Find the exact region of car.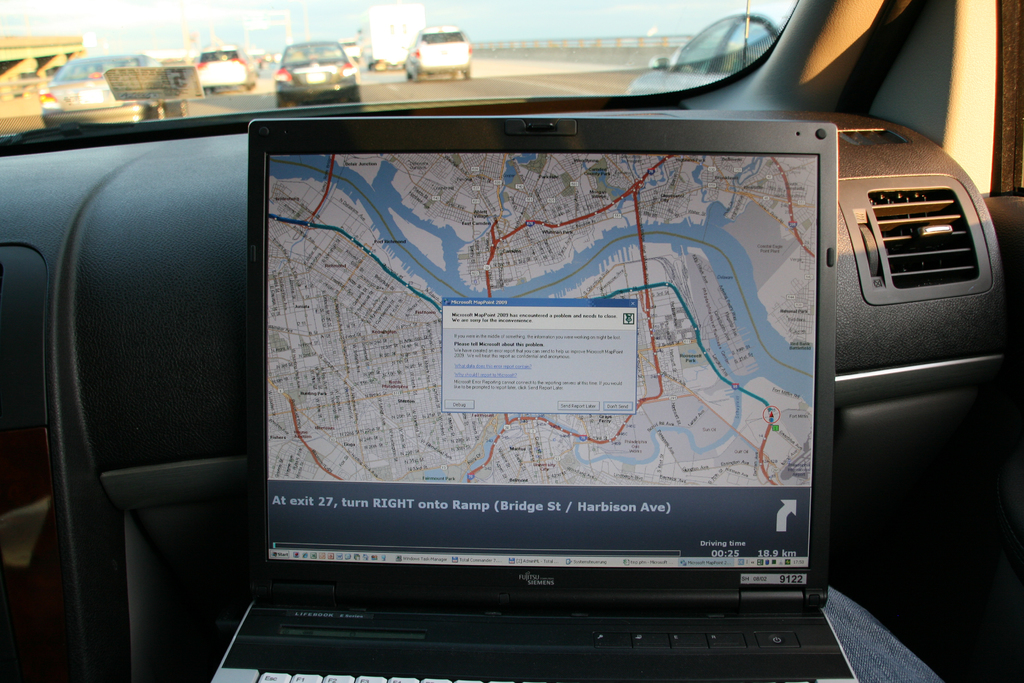
Exact region: 623, 1, 794, 93.
